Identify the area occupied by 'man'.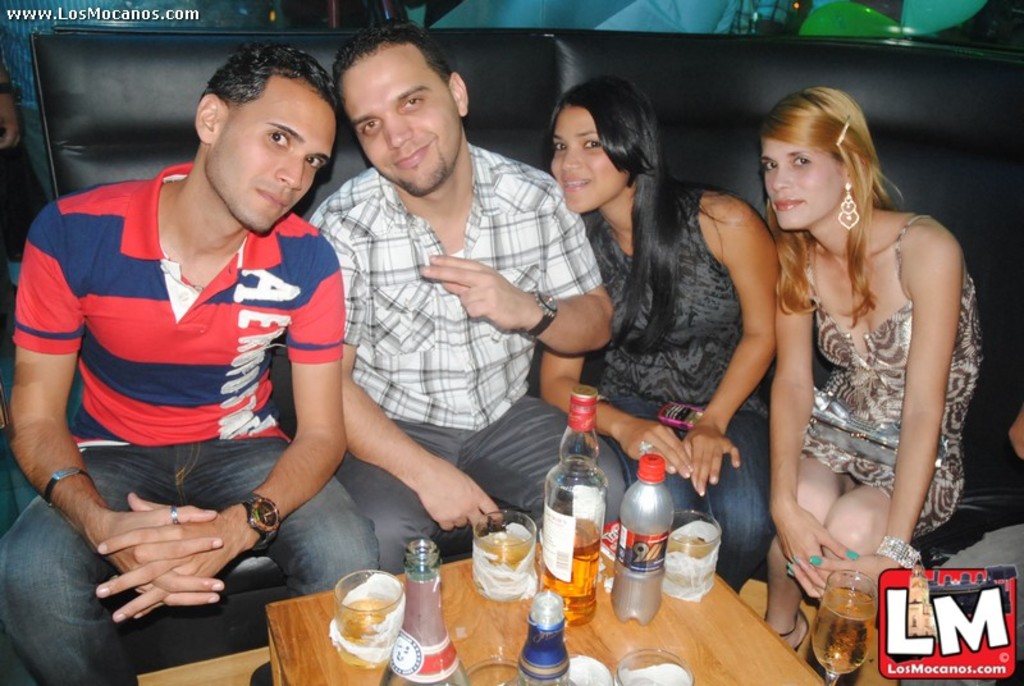
Area: {"left": 307, "top": 22, "right": 616, "bottom": 573}.
